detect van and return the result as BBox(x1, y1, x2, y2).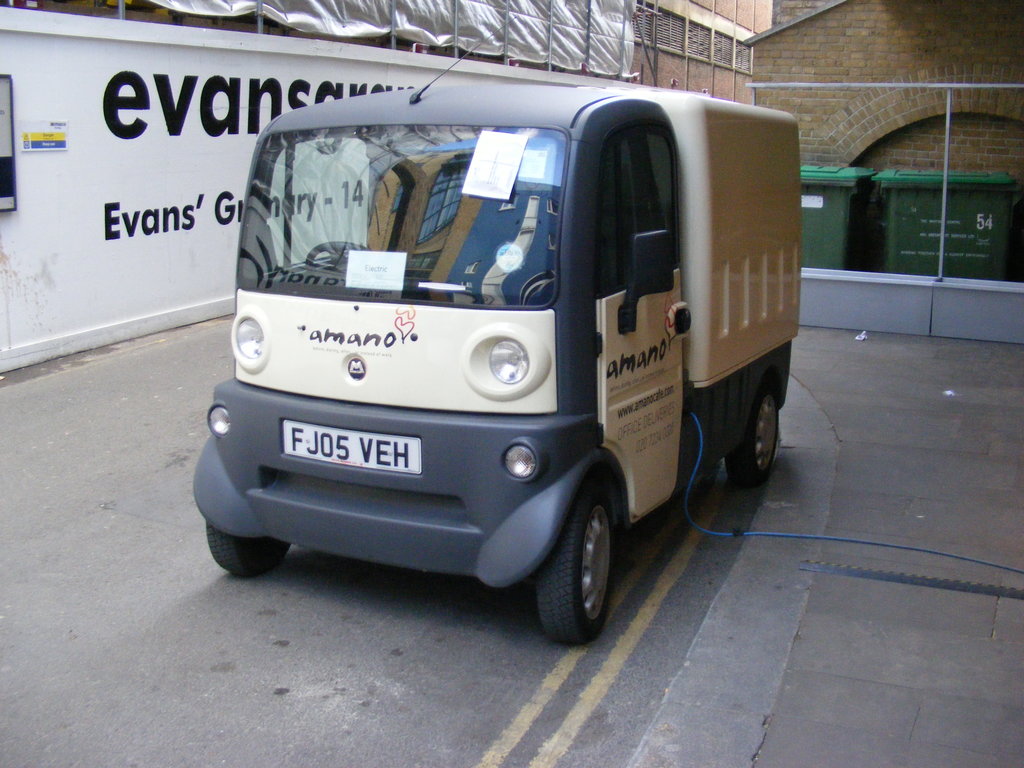
BBox(191, 16, 803, 651).
